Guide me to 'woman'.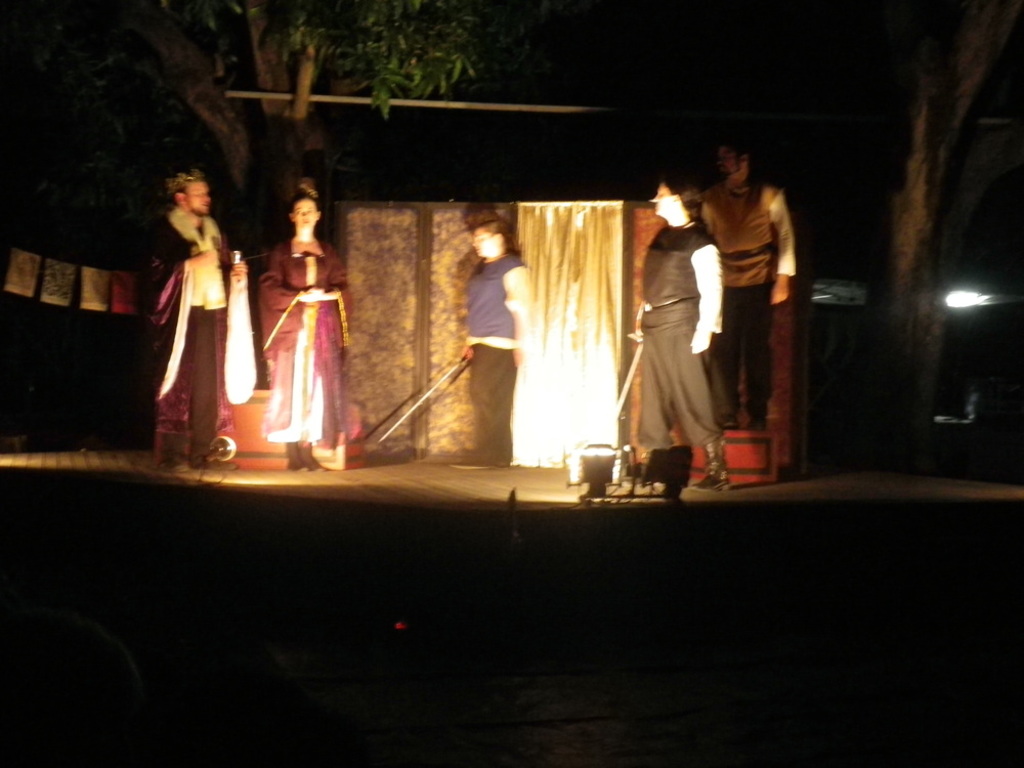
Guidance: {"left": 634, "top": 176, "right": 737, "bottom": 495}.
